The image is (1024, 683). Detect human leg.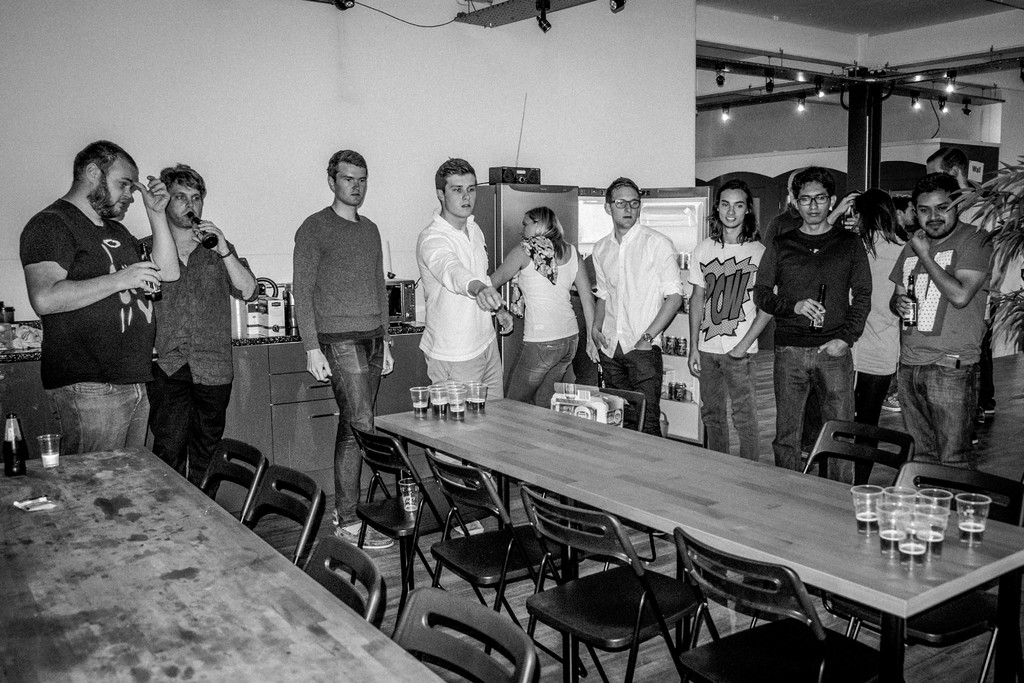
Detection: 897 364 944 461.
